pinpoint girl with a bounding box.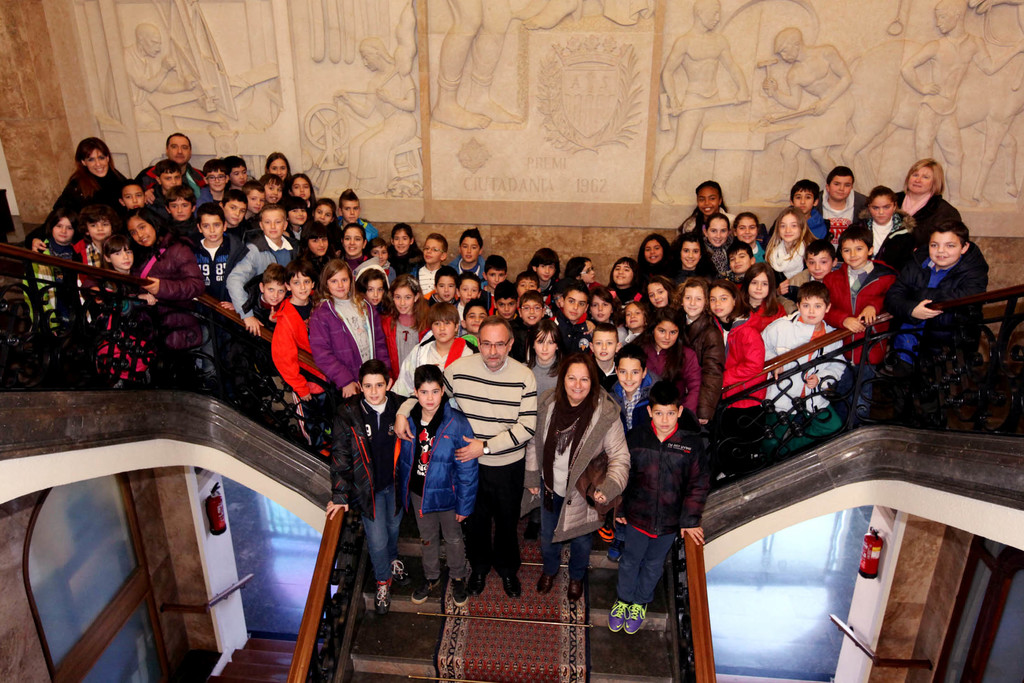
BBox(668, 235, 717, 279).
